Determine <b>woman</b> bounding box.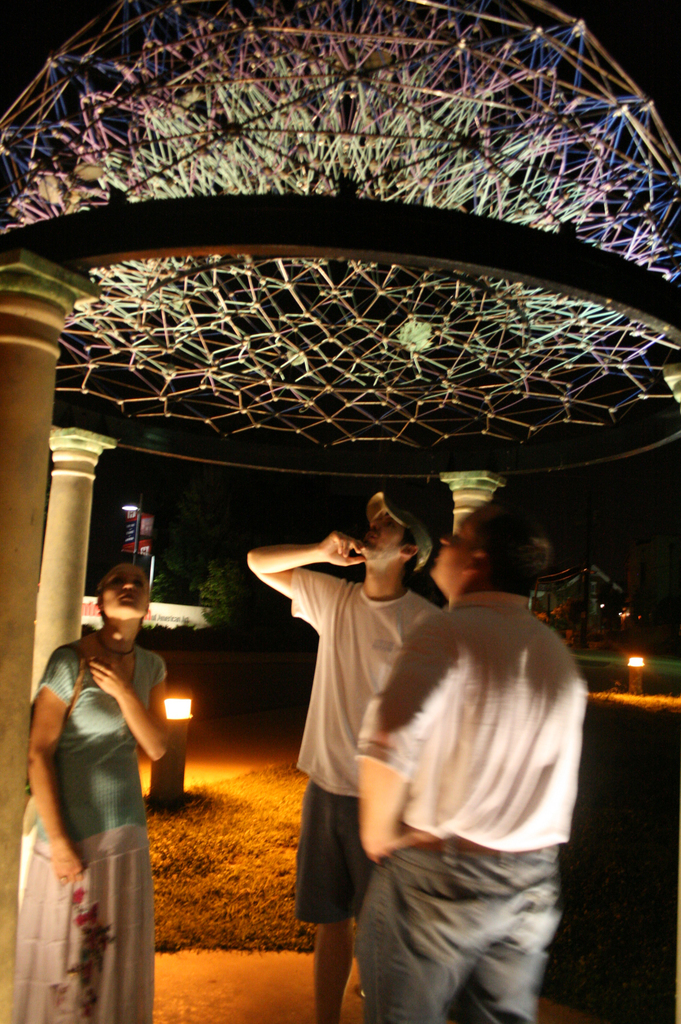
Determined: {"left": 26, "top": 537, "right": 188, "bottom": 1009}.
